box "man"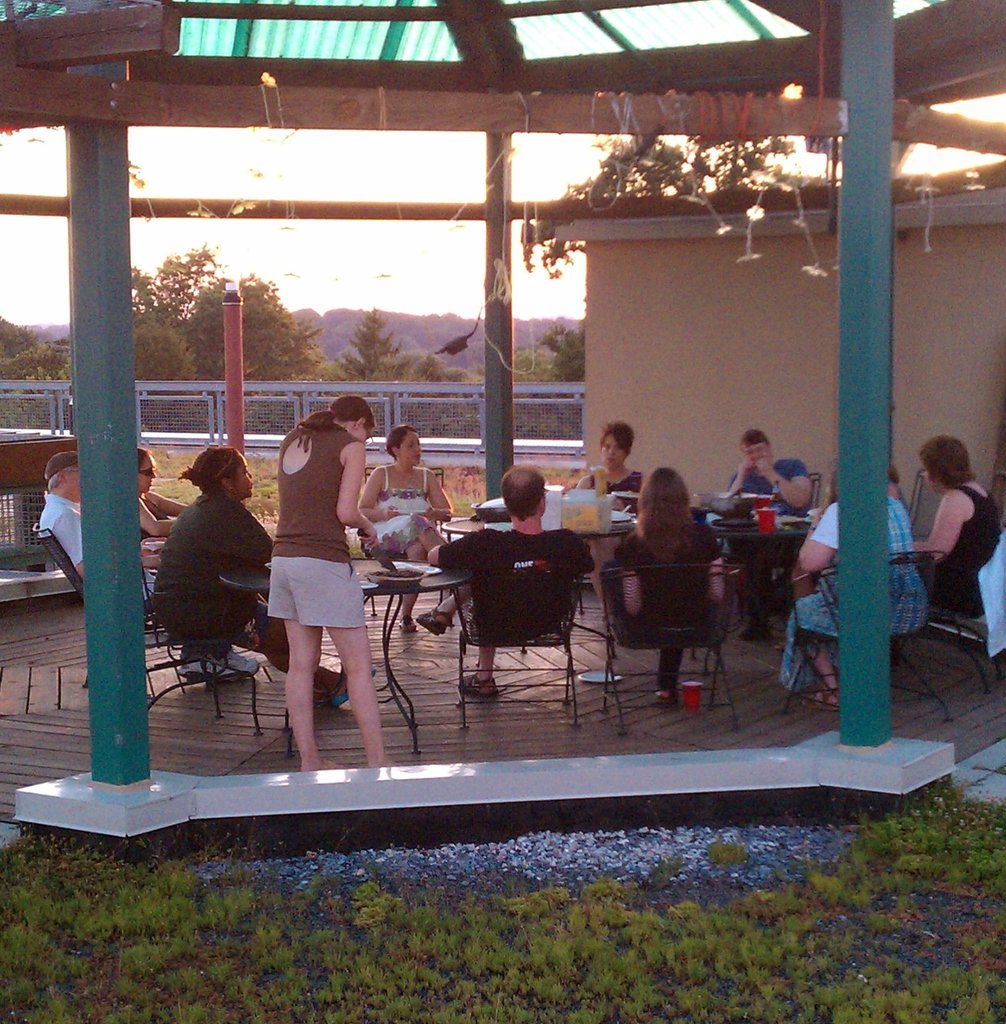
[left=721, top=427, right=819, bottom=641]
